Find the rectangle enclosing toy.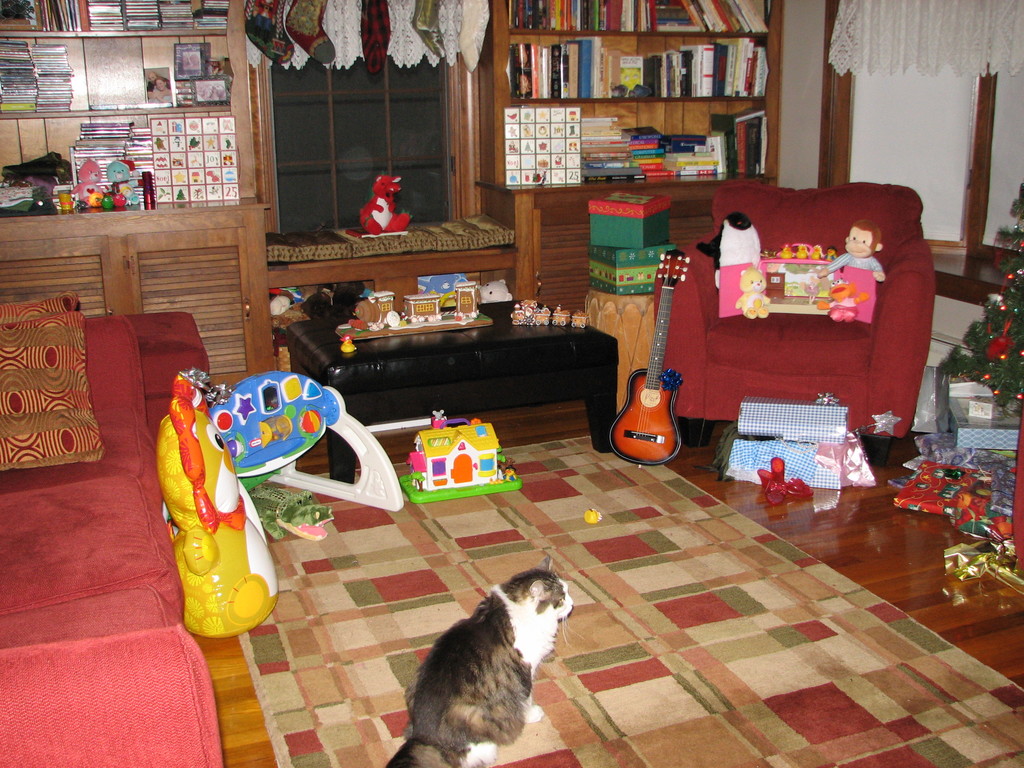
(70, 161, 100, 206).
